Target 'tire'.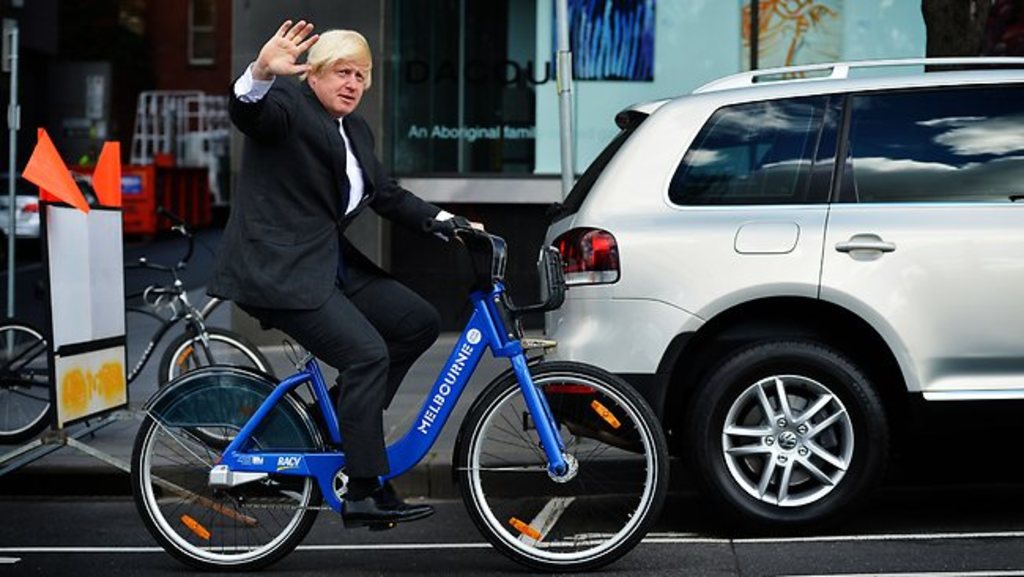
Target region: [455,359,666,575].
